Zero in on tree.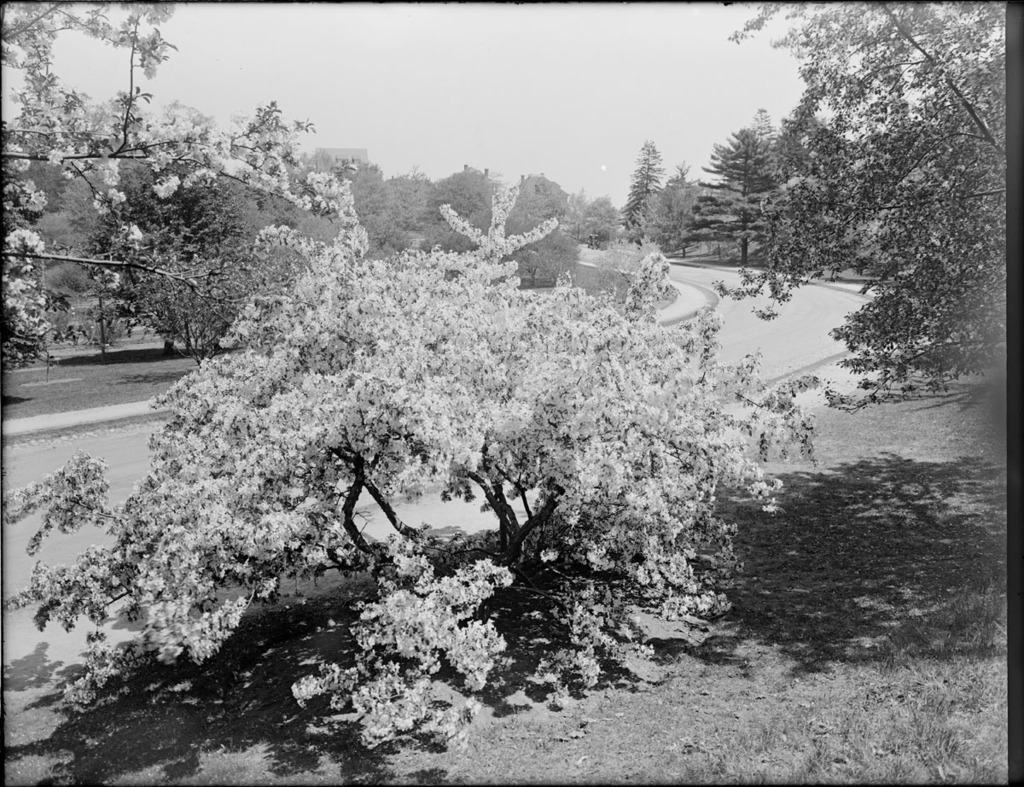
Zeroed in: region(722, 3, 1023, 391).
